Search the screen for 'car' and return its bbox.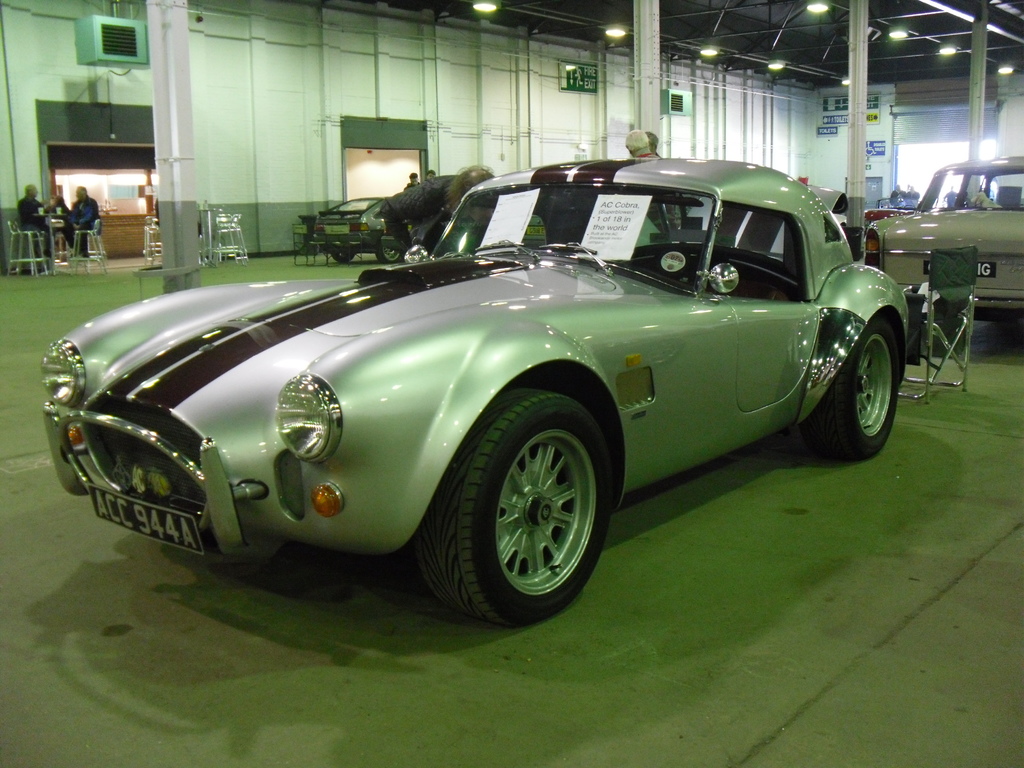
Found: (x1=860, y1=154, x2=1023, y2=317).
